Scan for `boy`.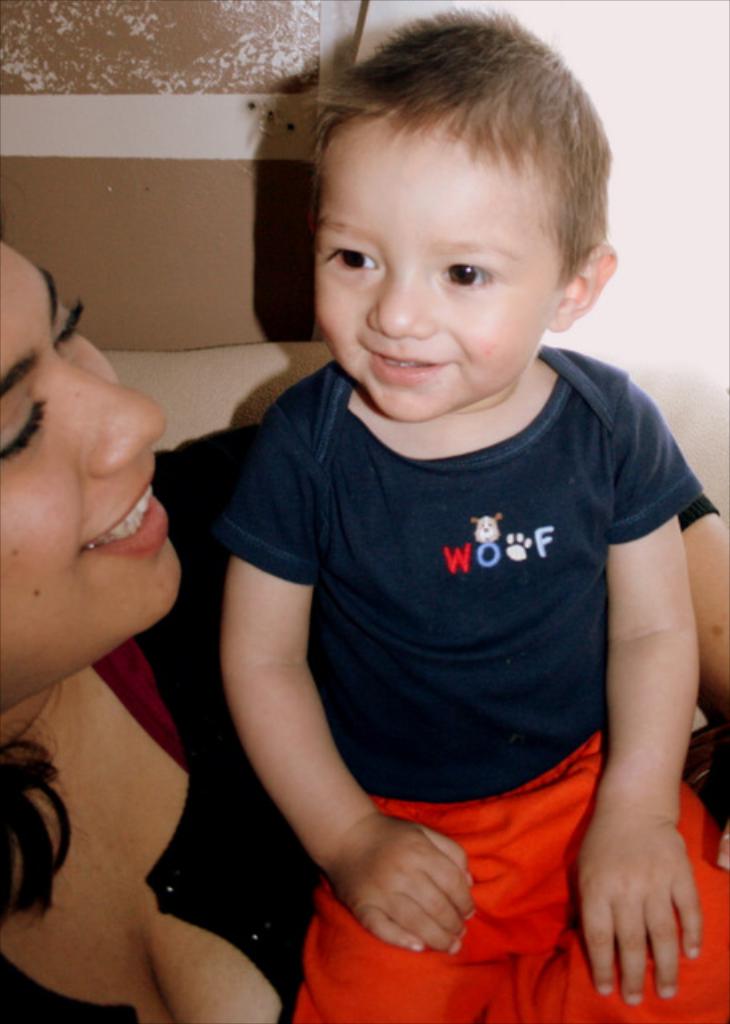
Scan result: {"left": 216, "top": 5, "right": 728, "bottom": 1016}.
